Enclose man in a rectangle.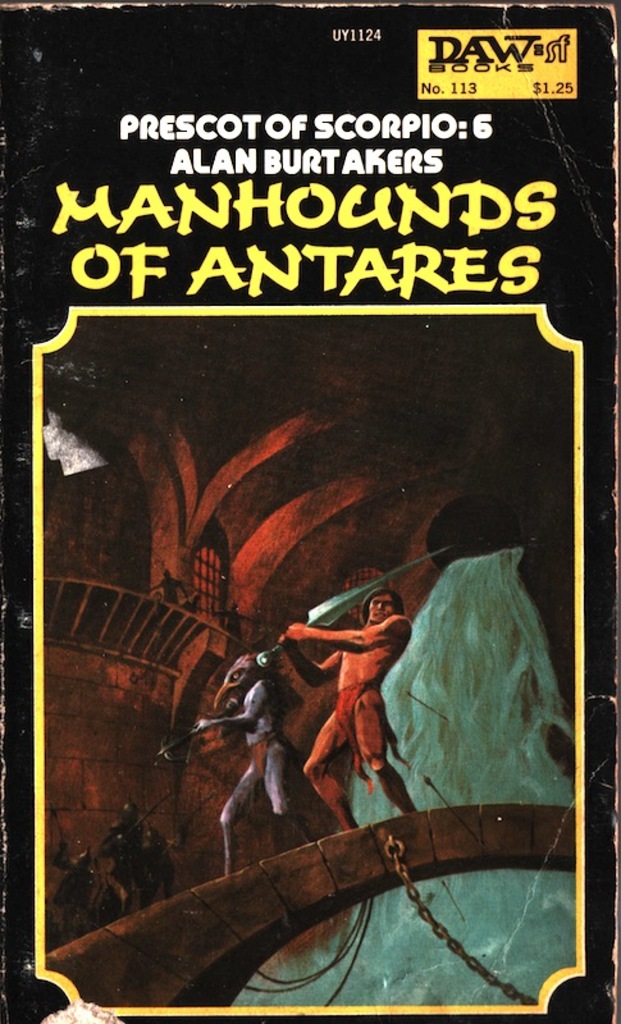
pyautogui.locateOnScreen(298, 581, 424, 815).
